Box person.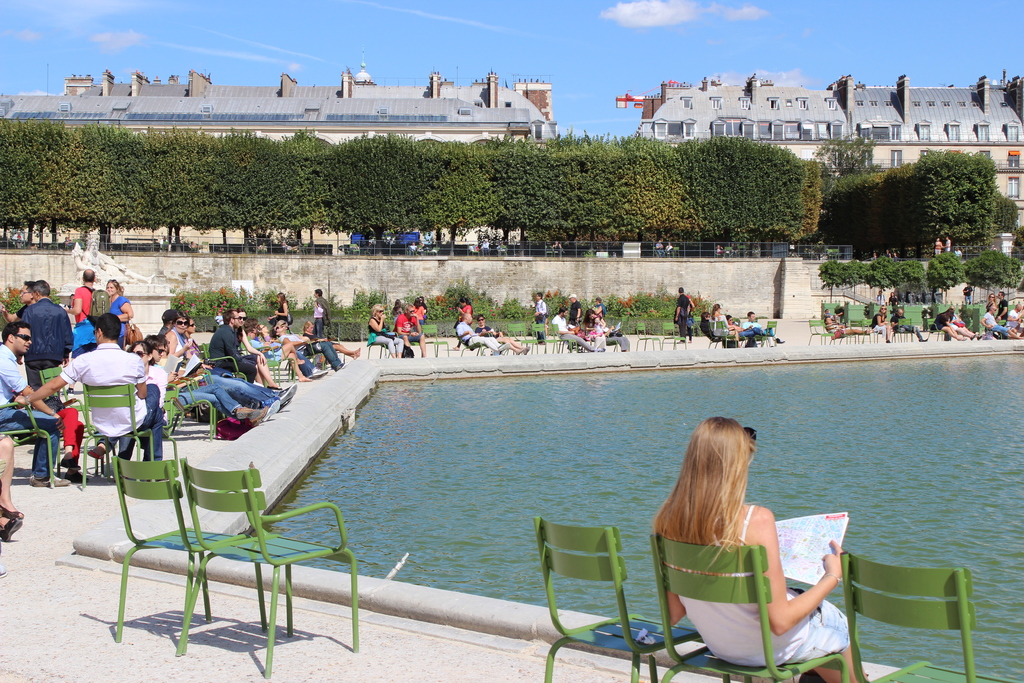
x1=648 y1=415 x2=858 y2=682.
